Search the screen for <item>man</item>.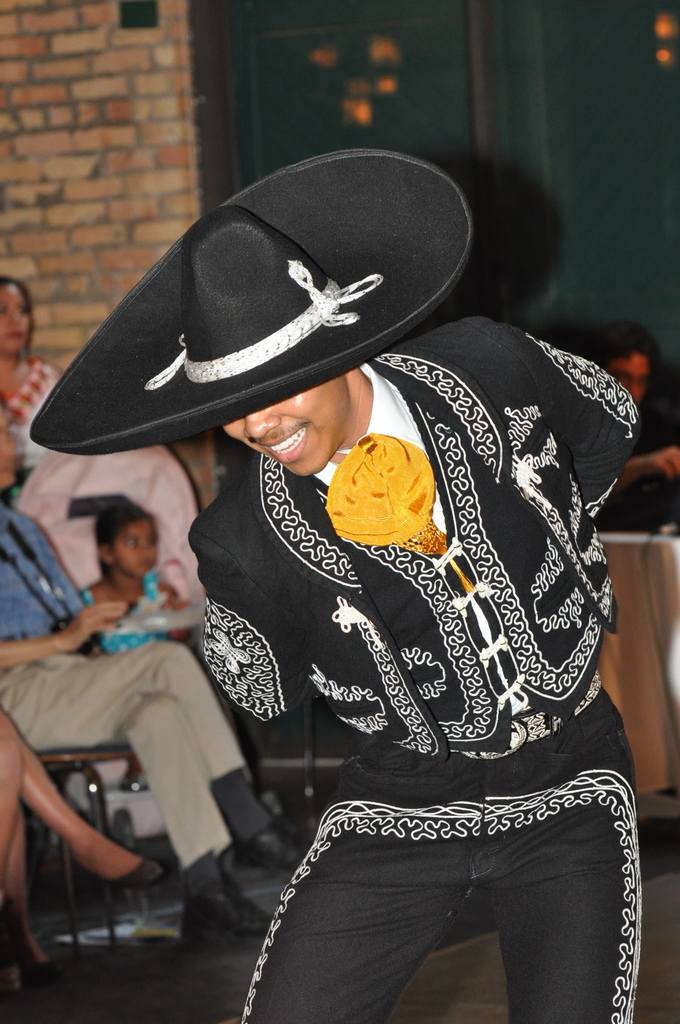
Found at <bbox>0, 403, 308, 956</bbox>.
